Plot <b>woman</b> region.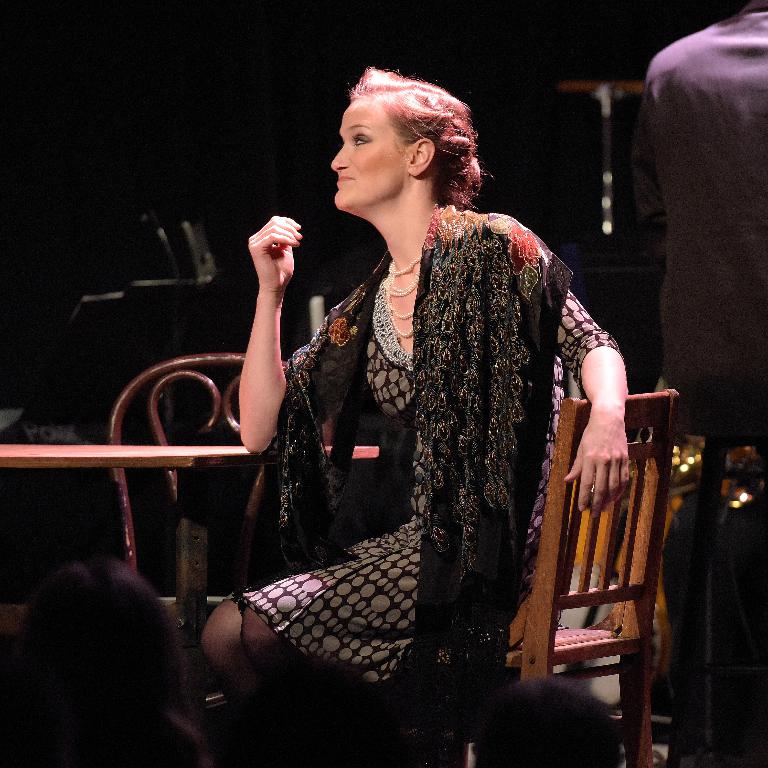
Plotted at bbox=[244, 74, 638, 741].
